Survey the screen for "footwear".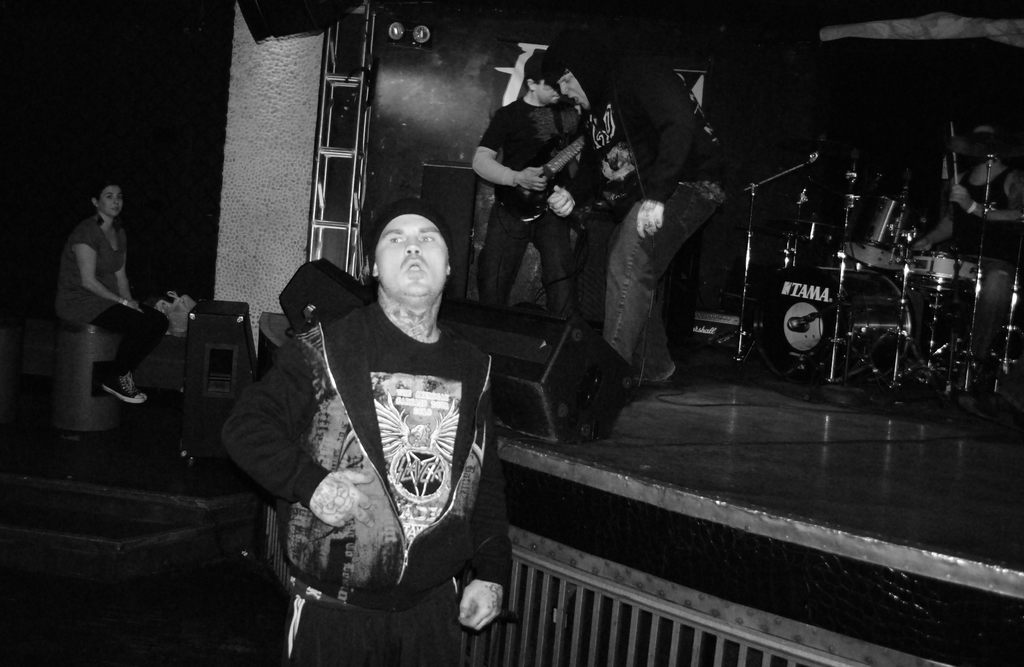
Survey found: [left=102, top=376, right=151, bottom=405].
